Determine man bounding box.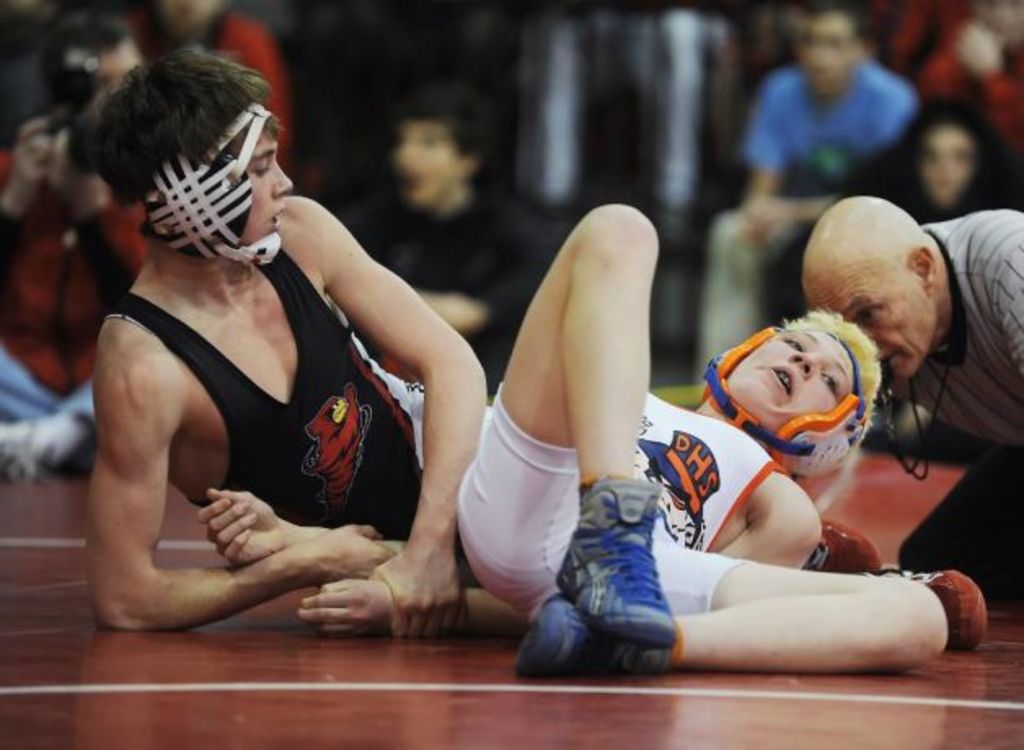
Determined: 0:8:148:473.
